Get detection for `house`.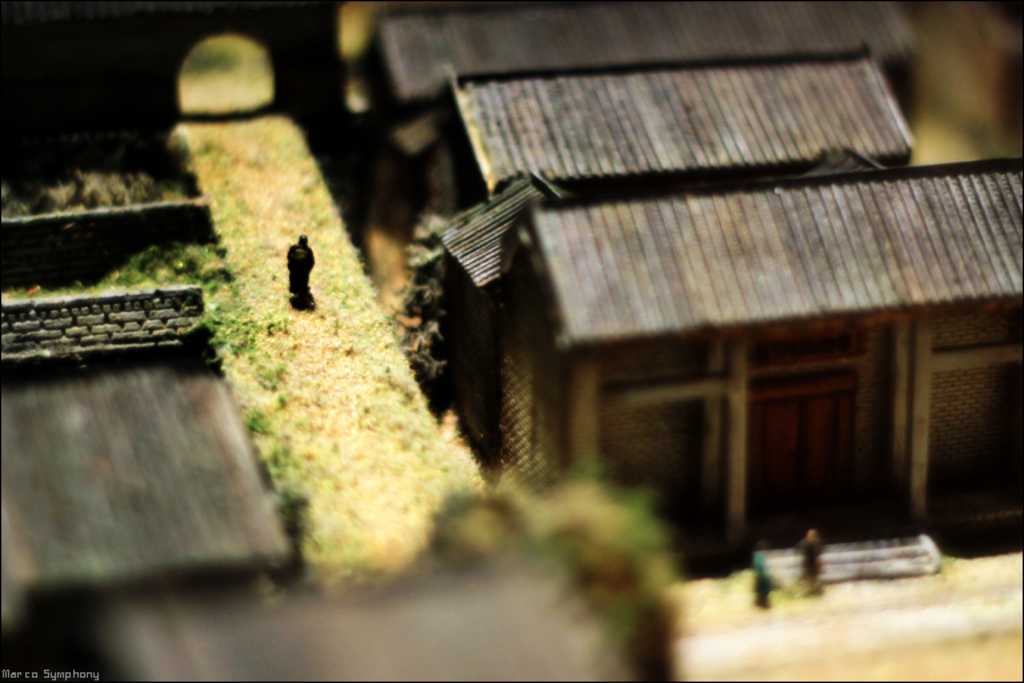
Detection: (x1=503, y1=169, x2=1023, y2=558).
